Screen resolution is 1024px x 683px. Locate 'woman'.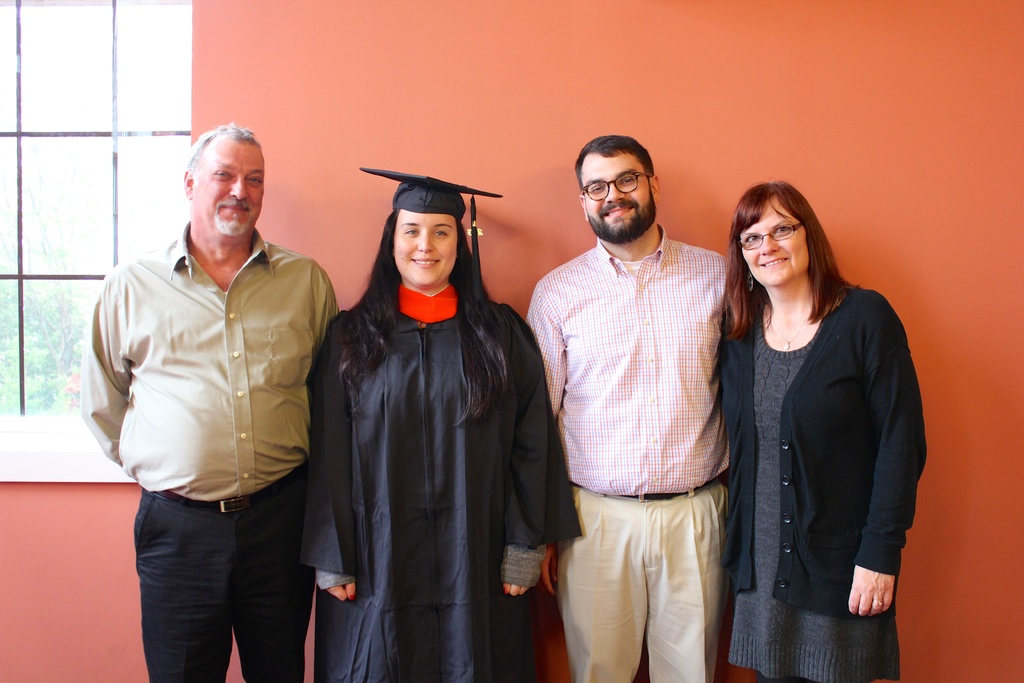
x1=703 y1=171 x2=920 y2=682.
